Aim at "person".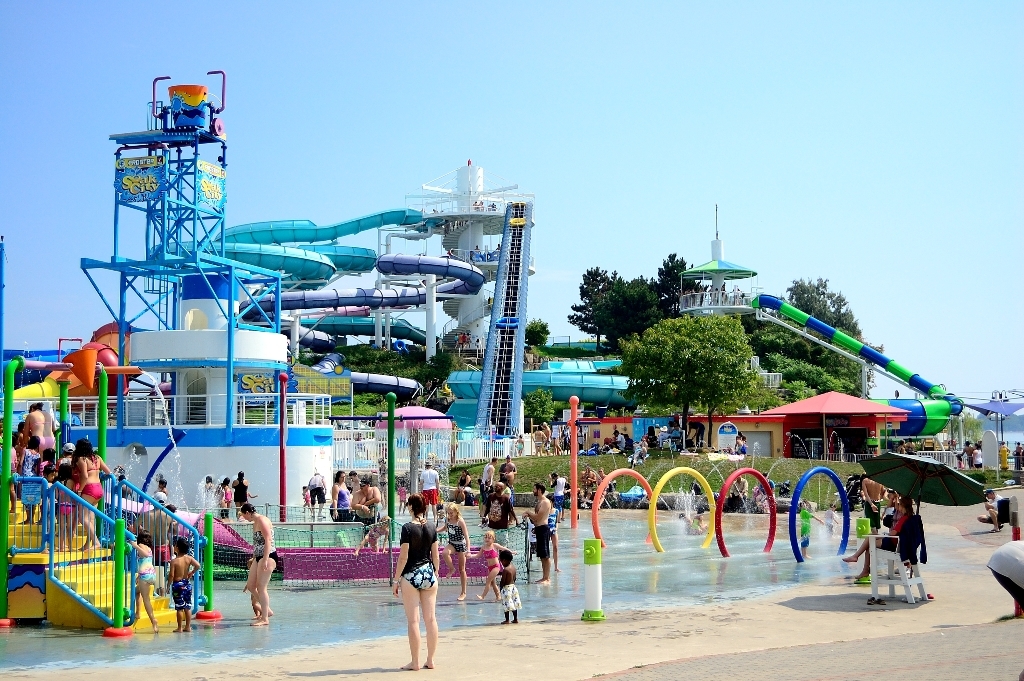
Aimed at (398, 483, 408, 511).
